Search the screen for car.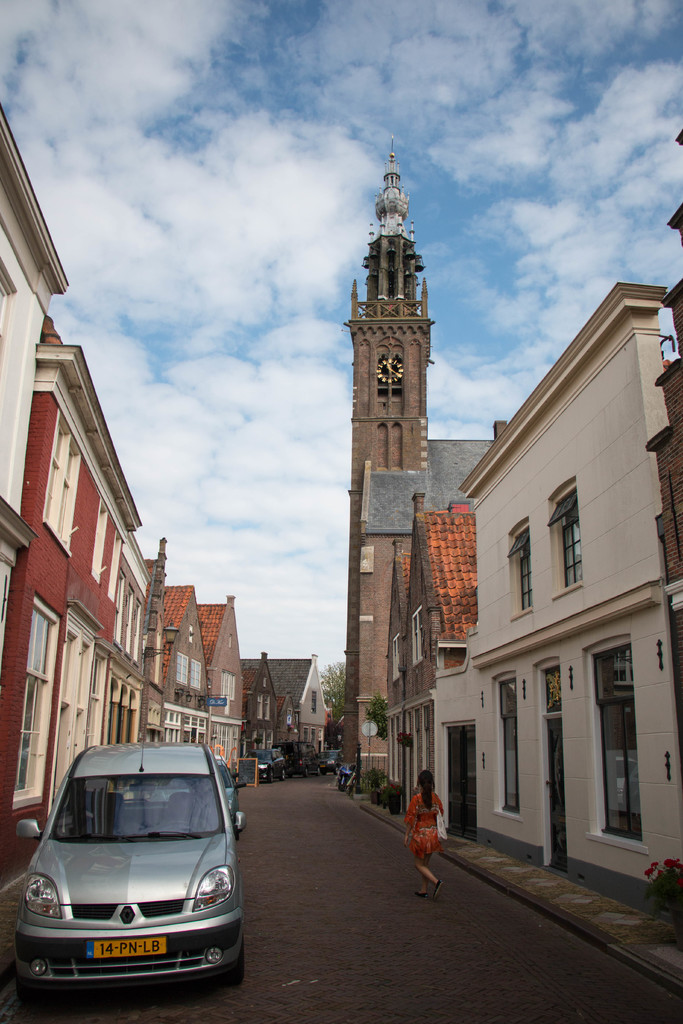
Found at bbox=(246, 743, 288, 780).
